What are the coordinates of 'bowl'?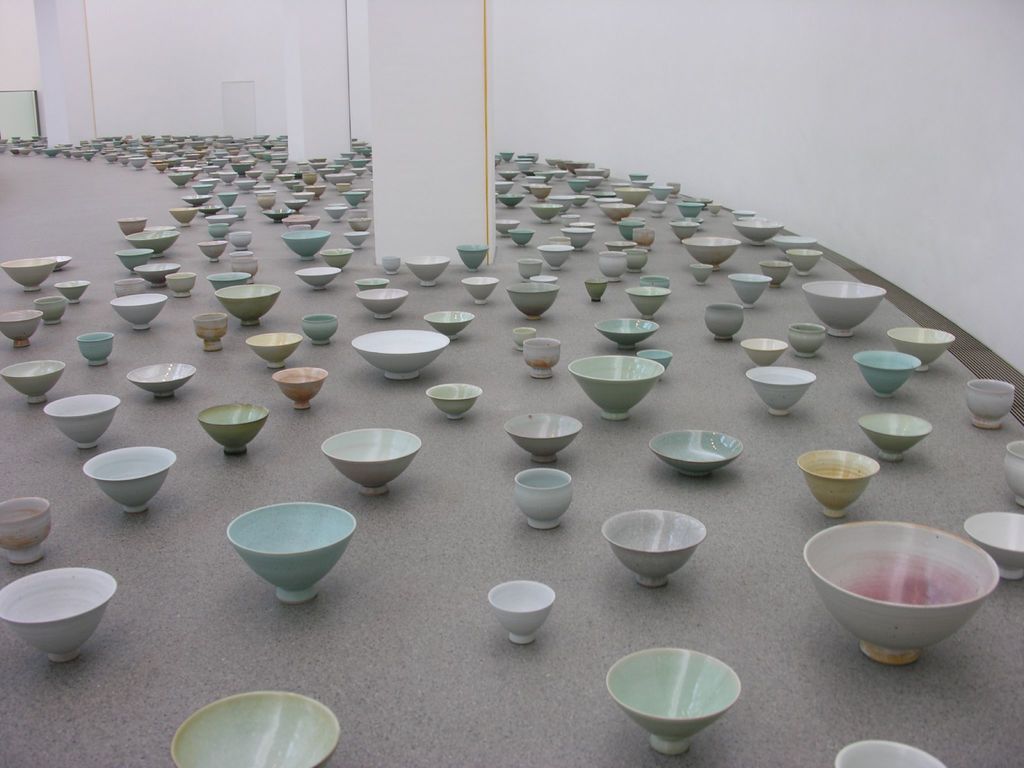
508 230 533 246.
